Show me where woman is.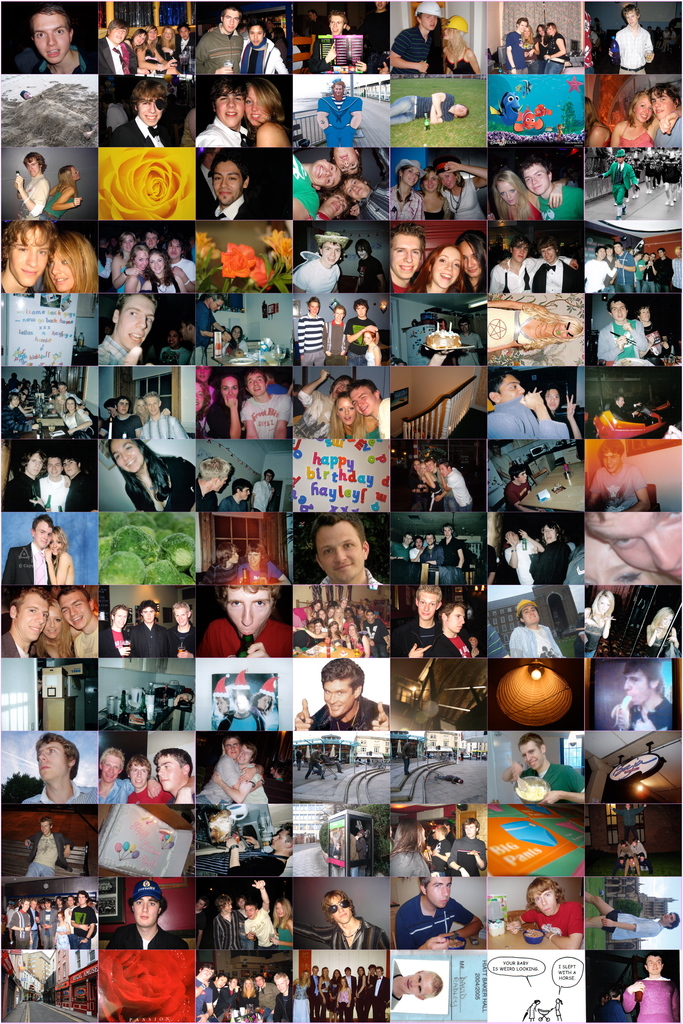
woman is at left=534, top=26, right=567, bottom=77.
